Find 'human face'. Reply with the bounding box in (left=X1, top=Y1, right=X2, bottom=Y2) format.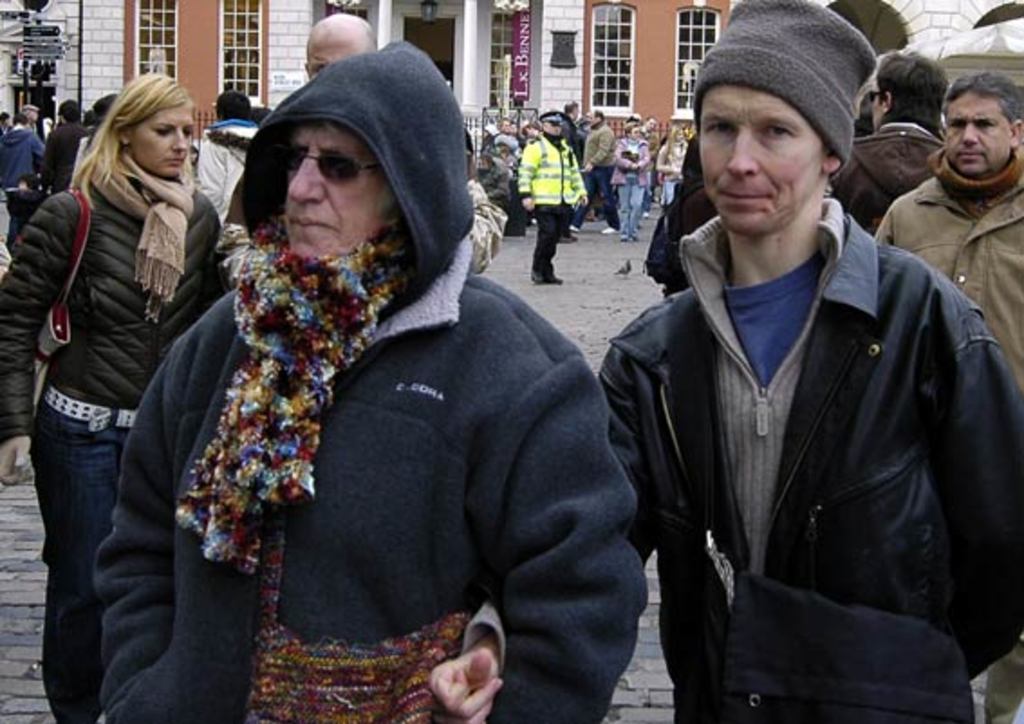
(left=130, top=105, right=193, bottom=177).
